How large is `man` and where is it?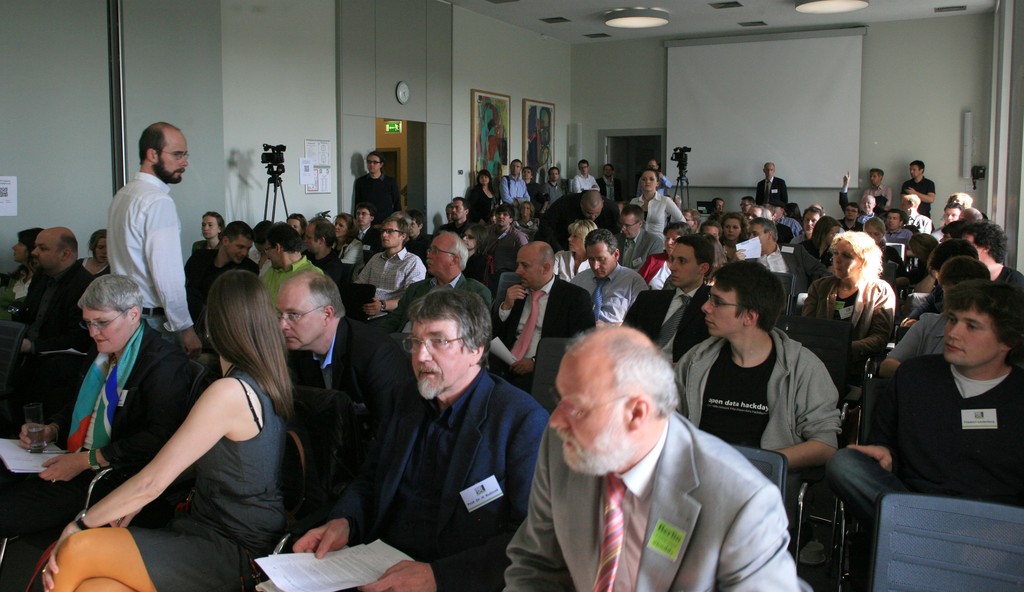
Bounding box: x1=106, y1=121, x2=212, y2=364.
